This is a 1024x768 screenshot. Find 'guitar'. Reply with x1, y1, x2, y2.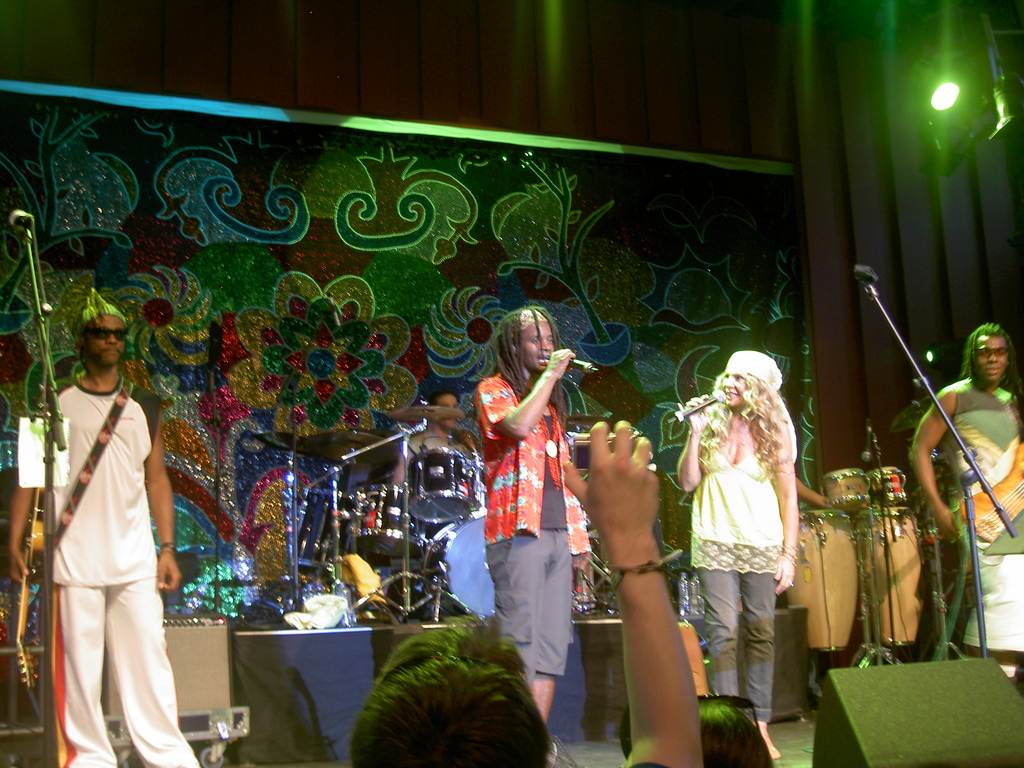
12, 479, 49, 691.
